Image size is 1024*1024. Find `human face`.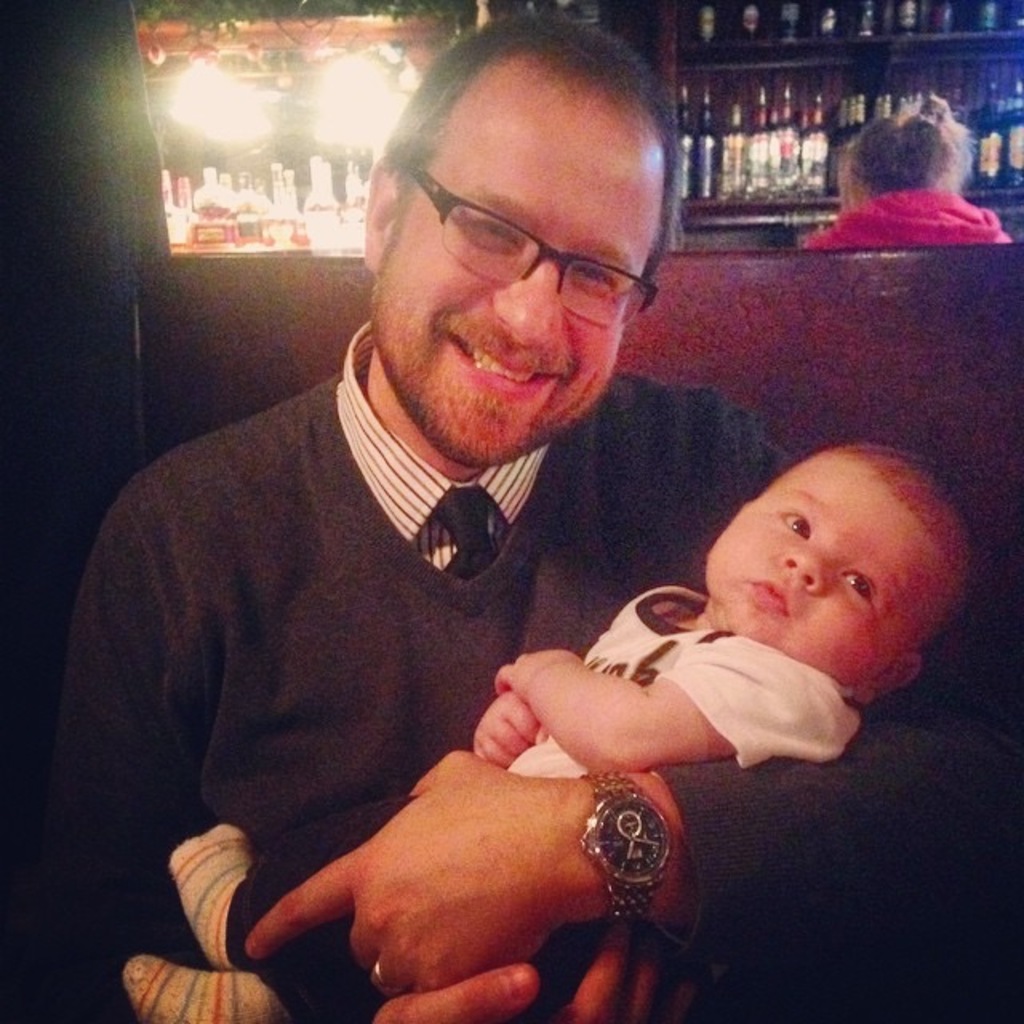
701 443 950 678.
